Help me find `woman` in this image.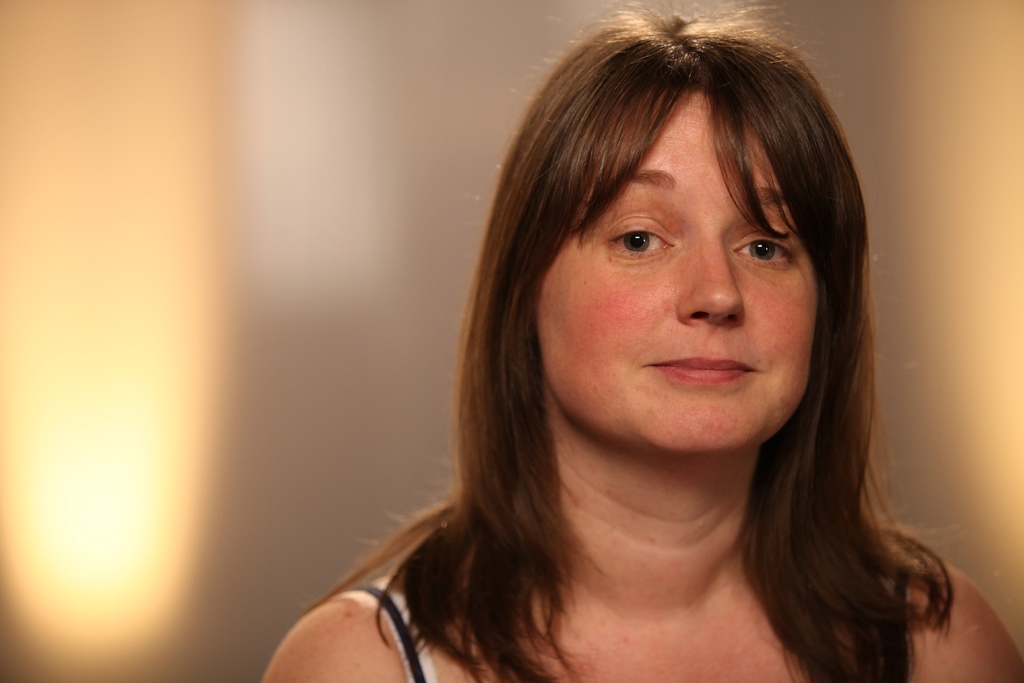
Found it: 257:44:991:682.
